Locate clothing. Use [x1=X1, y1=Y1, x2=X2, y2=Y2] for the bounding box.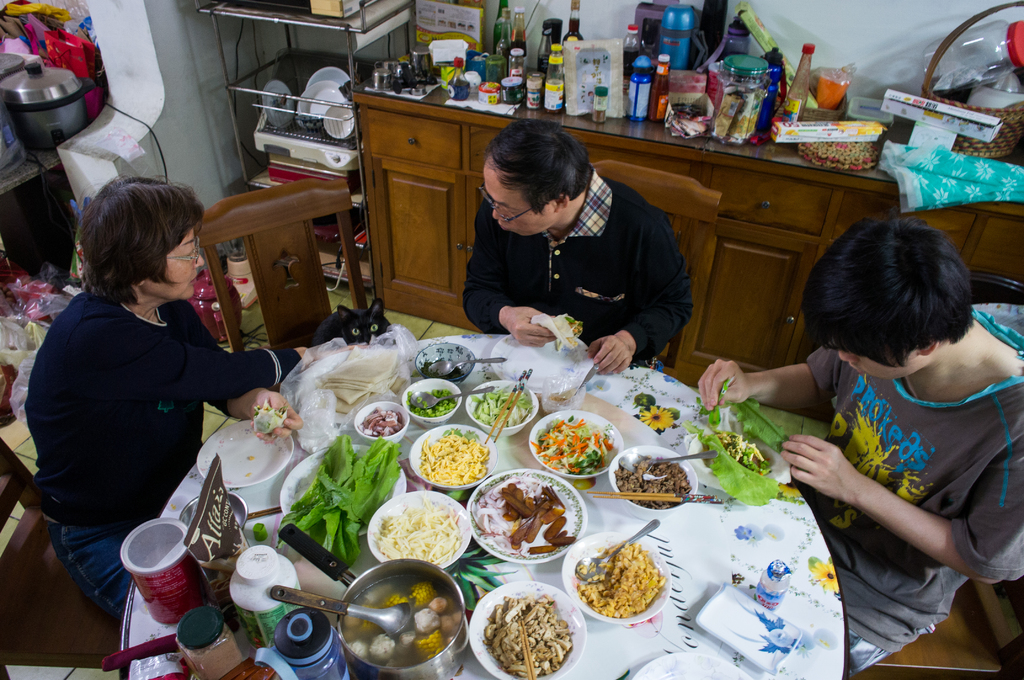
[x1=28, y1=235, x2=262, y2=595].
